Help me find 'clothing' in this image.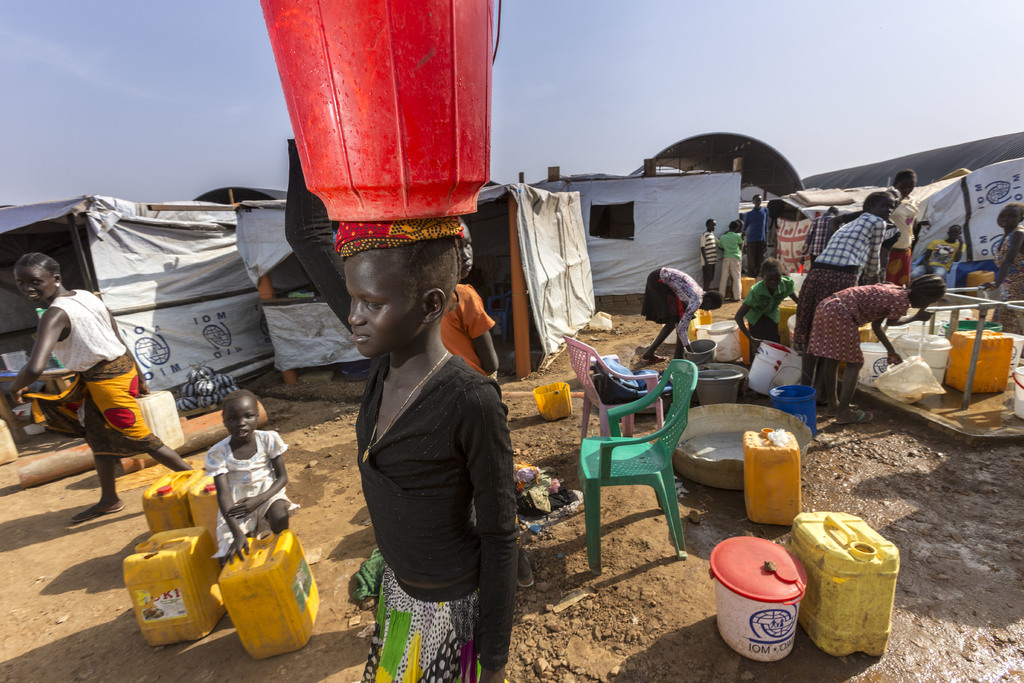
Found it: {"x1": 806, "y1": 280, "x2": 911, "y2": 365}.
